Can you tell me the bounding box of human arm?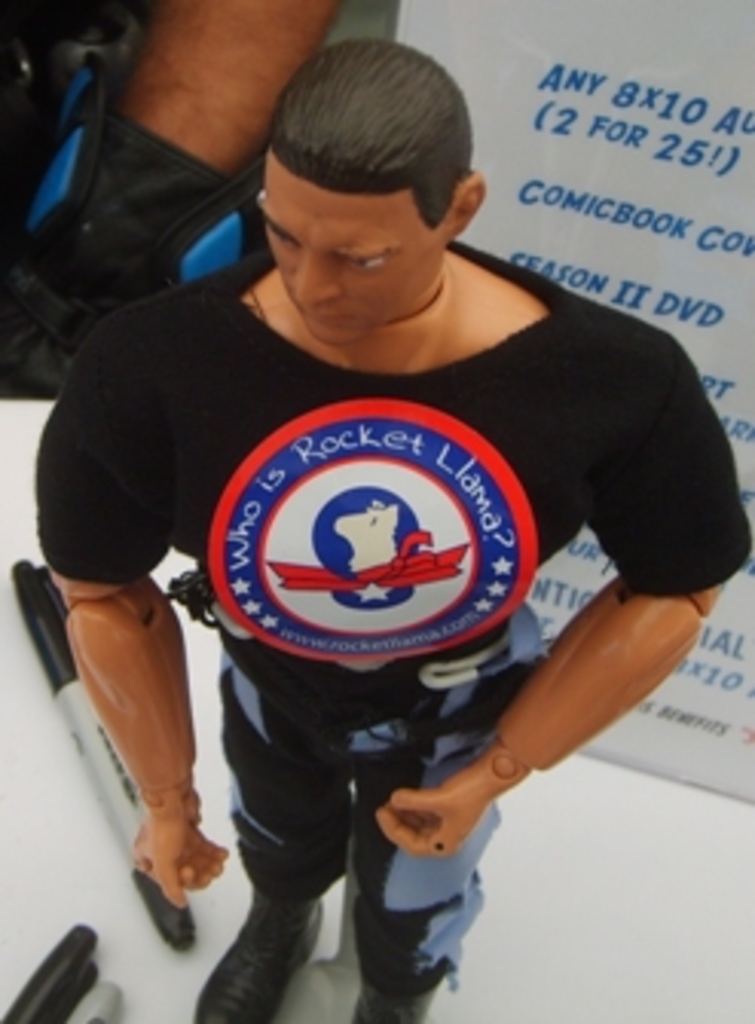
region(0, 0, 333, 318).
